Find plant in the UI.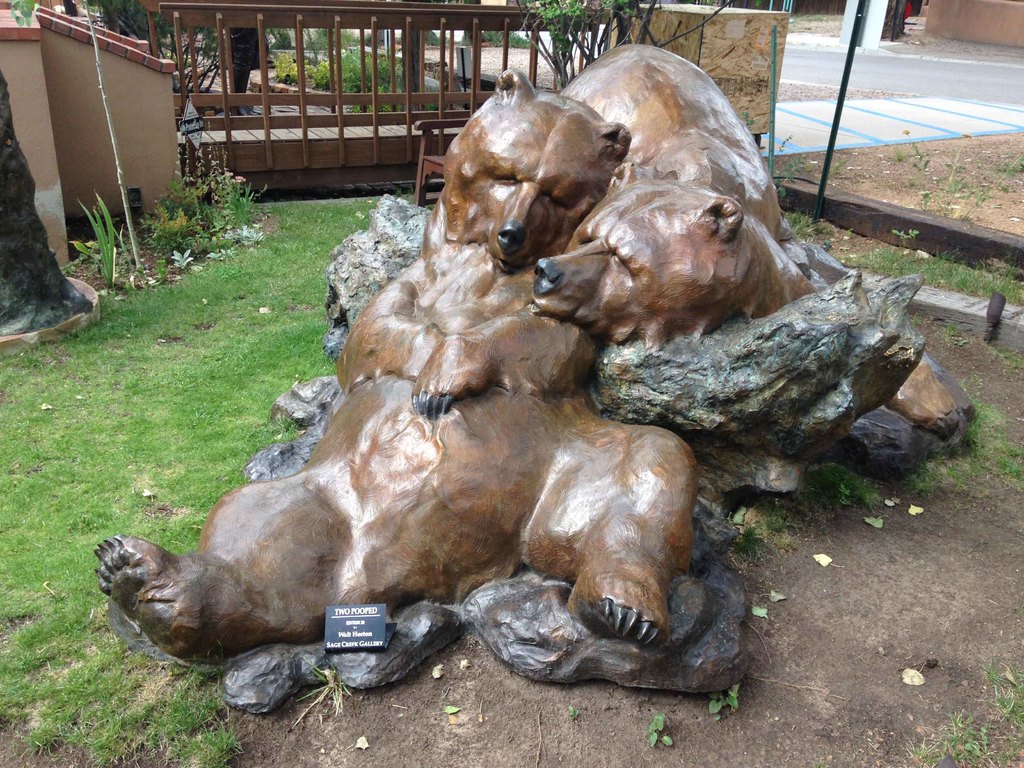
UI element at {"x1": 68, "y1": 187, "x2": 132, "y2": 283}.
